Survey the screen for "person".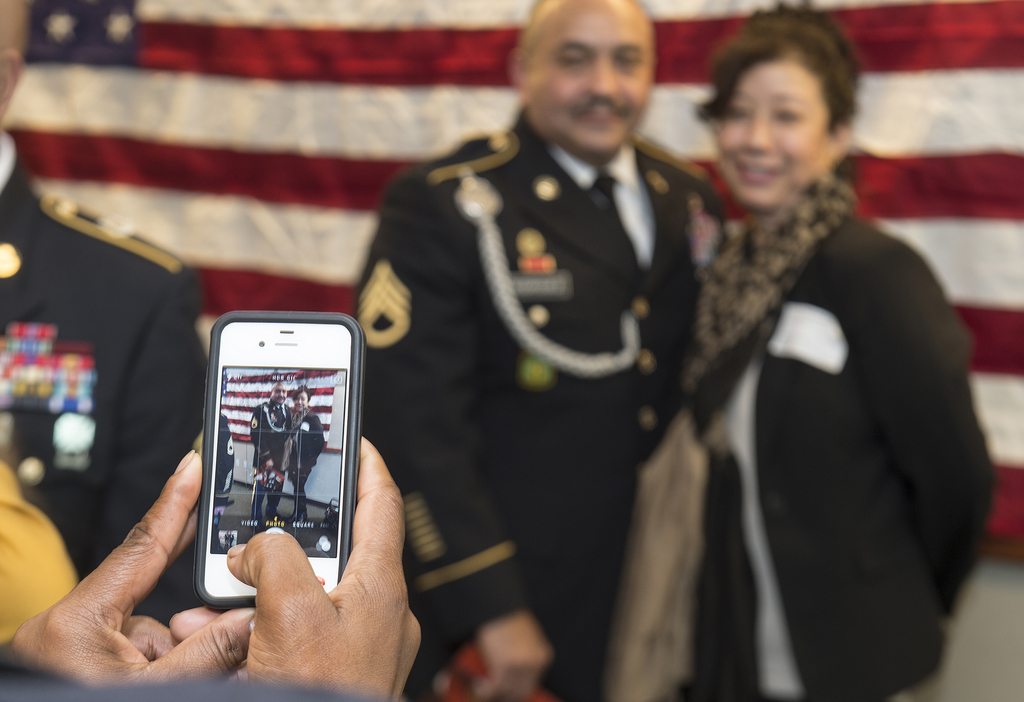
Survey found: [left=0, top=0, right=202, bottom=610].
